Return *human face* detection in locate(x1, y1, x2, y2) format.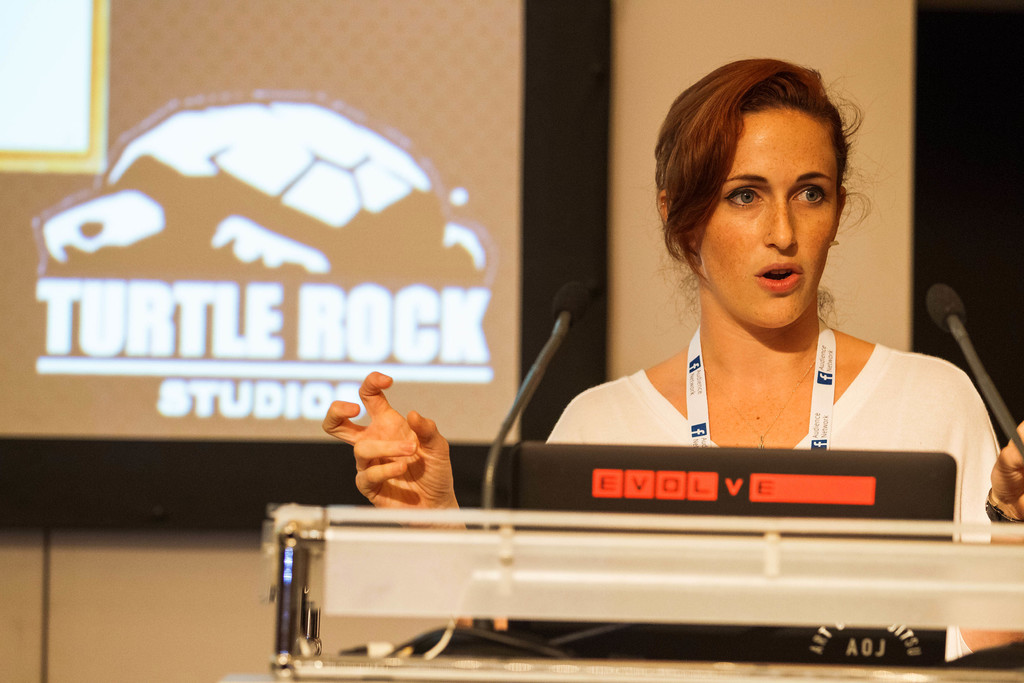
locate(698, 101, 838, 331).
